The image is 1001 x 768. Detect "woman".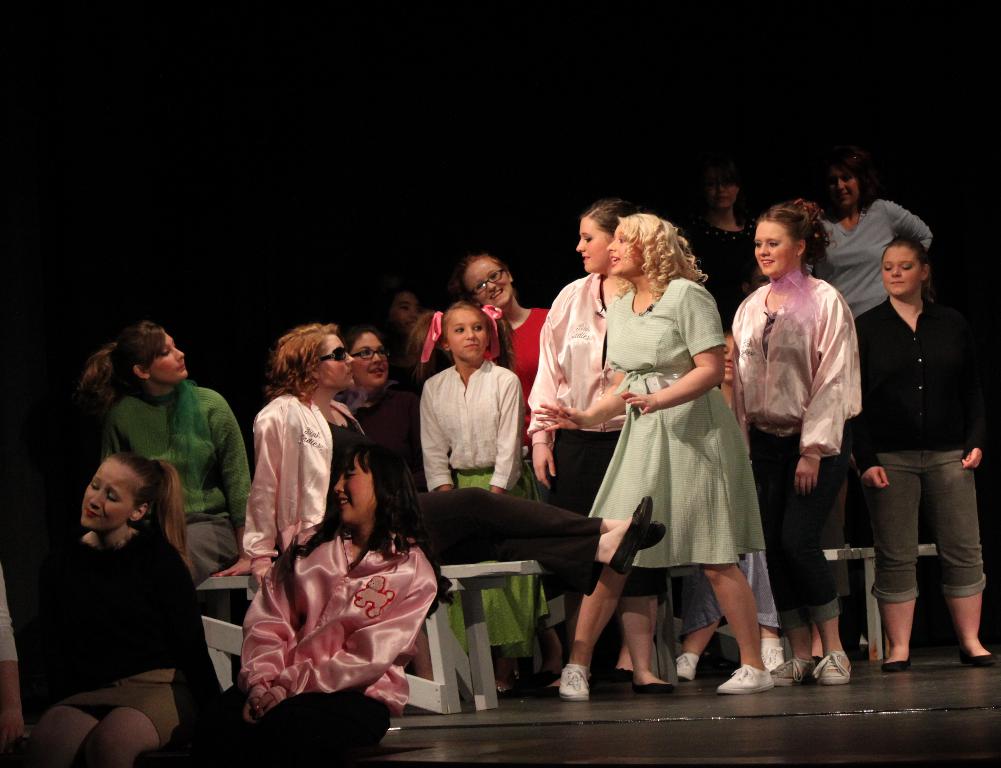
Detection: 216,323,670,596.
